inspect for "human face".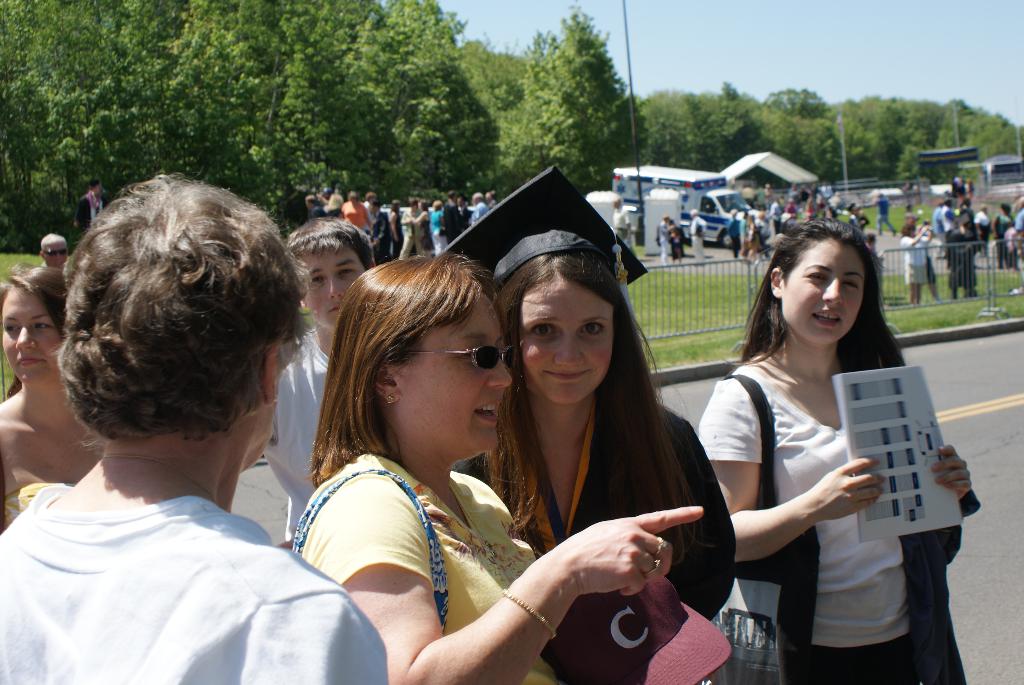
Inspection: 782, 246, 873, 336.
